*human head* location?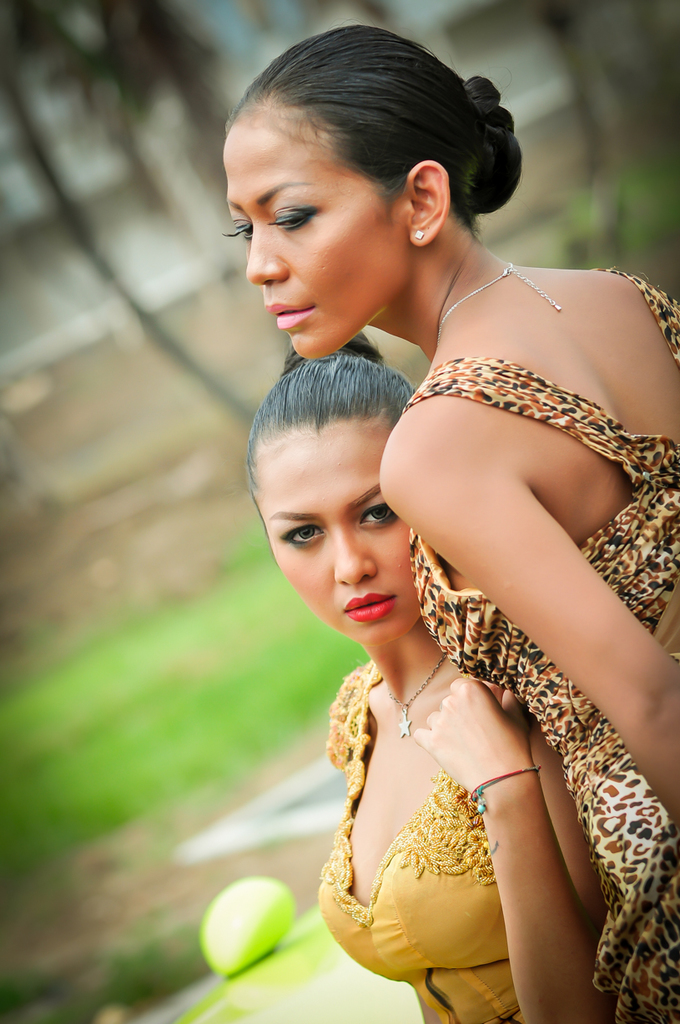
[x1=221, y1=25, x2=524, y2=356]
